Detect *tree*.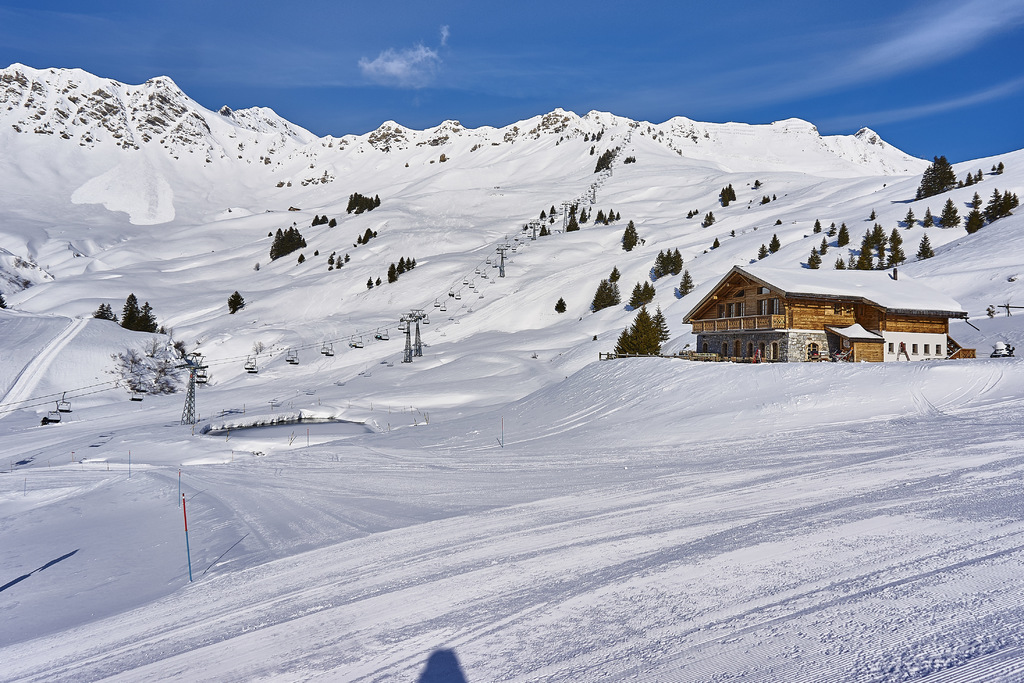
Detected at region(621, 220, 640, 252).
